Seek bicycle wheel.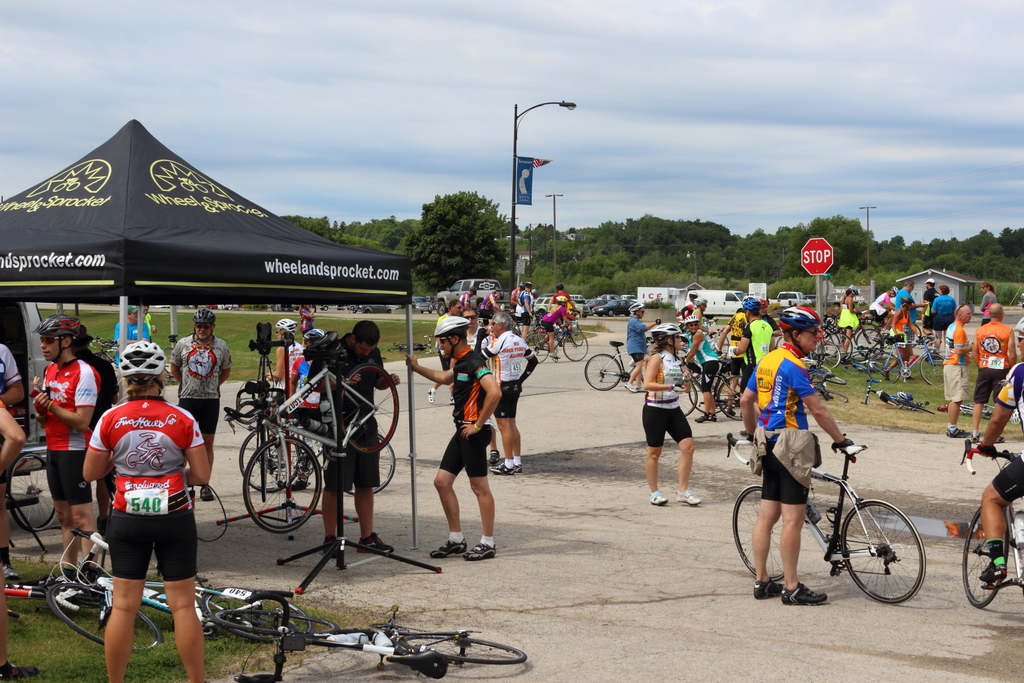
{"left": 4, "top": 453, "right": 60, "bottom": 536}.
